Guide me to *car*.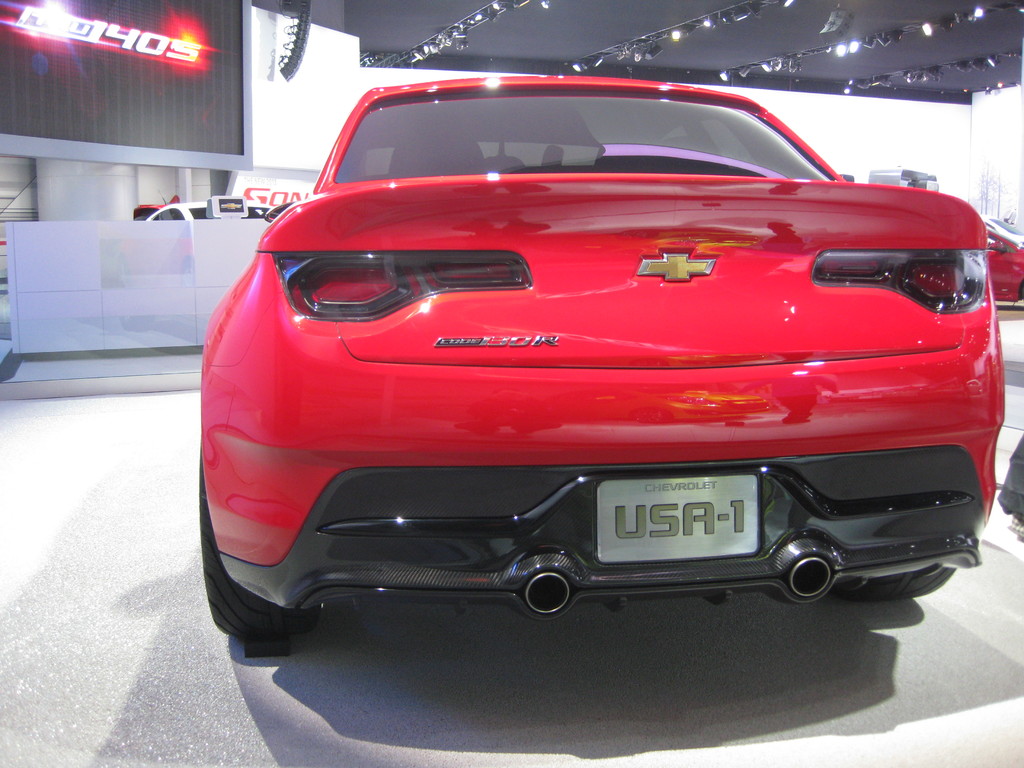
Guidance: region(988, 228, 1023, 306).
